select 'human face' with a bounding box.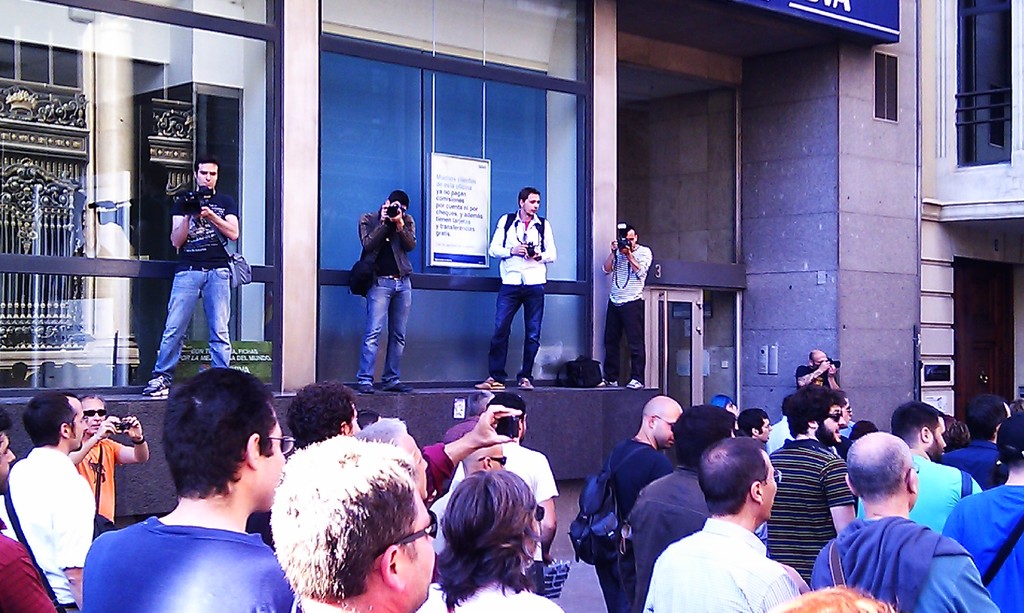
bbox=(622, 230, 637, 244).
